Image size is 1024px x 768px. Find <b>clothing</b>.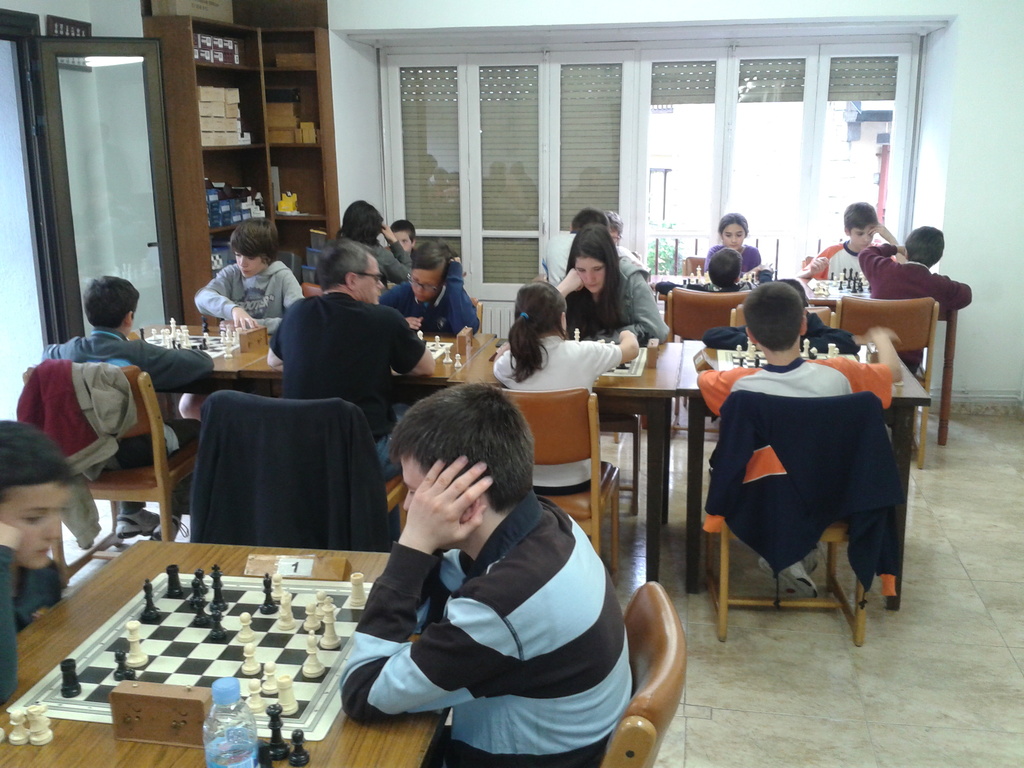
BBox(492, 331, 623, 497).
